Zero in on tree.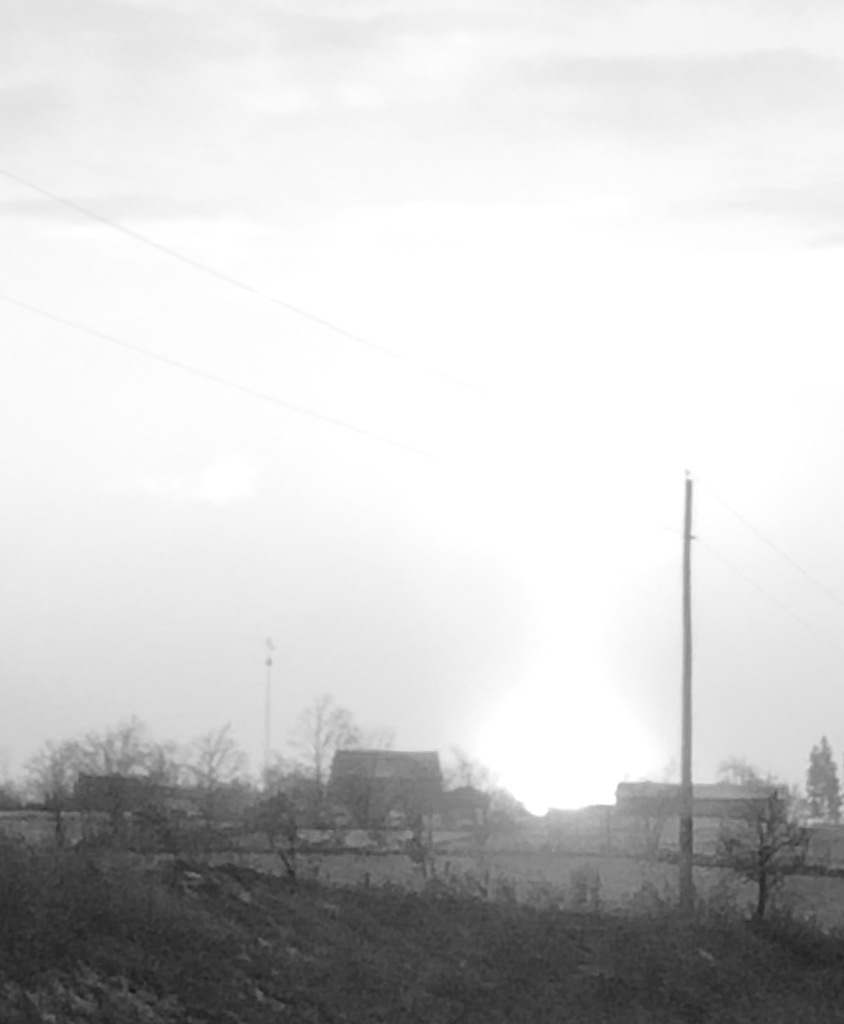
Zeroed in: 85/703/163/855.
